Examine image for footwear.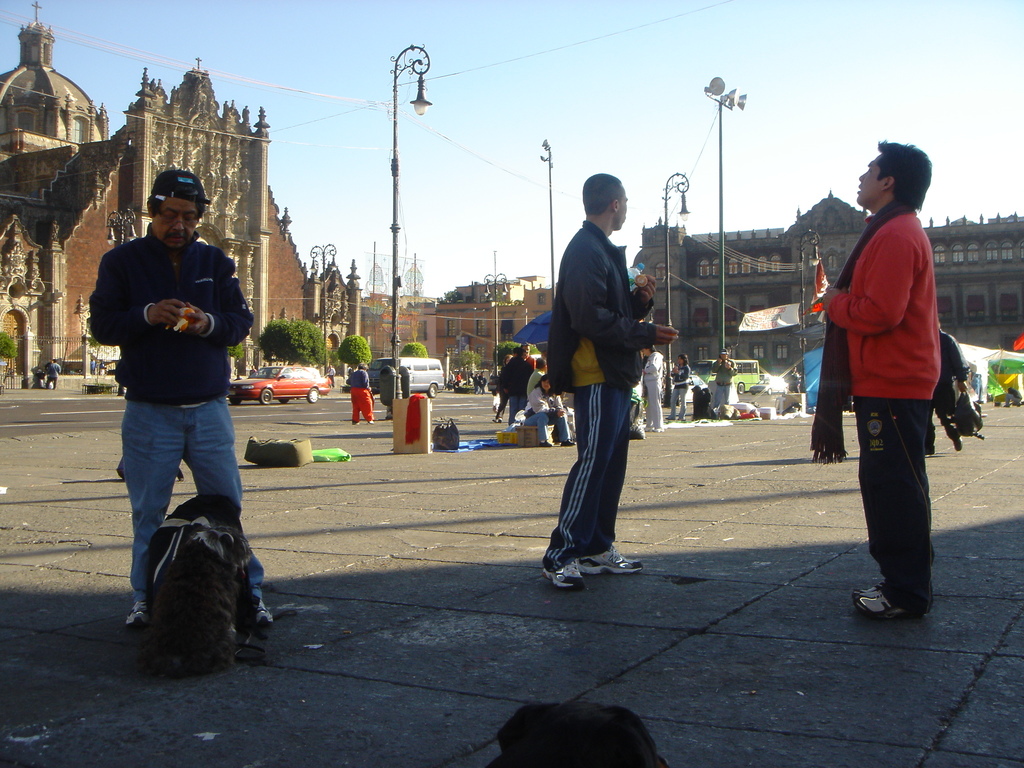
Examination result: pyautogui.locateOnScreen(351, 421, 361, 428).
